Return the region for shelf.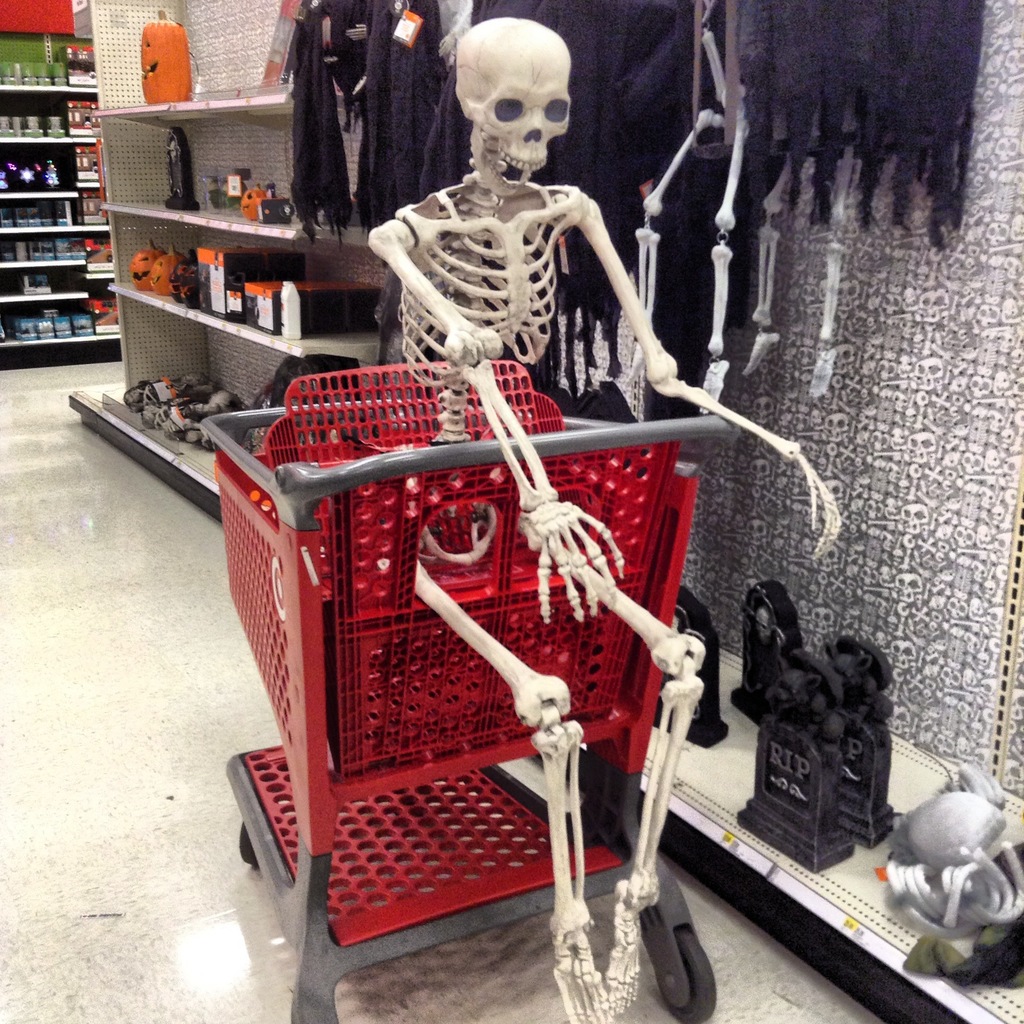
[x1=0, y1=223, x2=114, y2=272].
